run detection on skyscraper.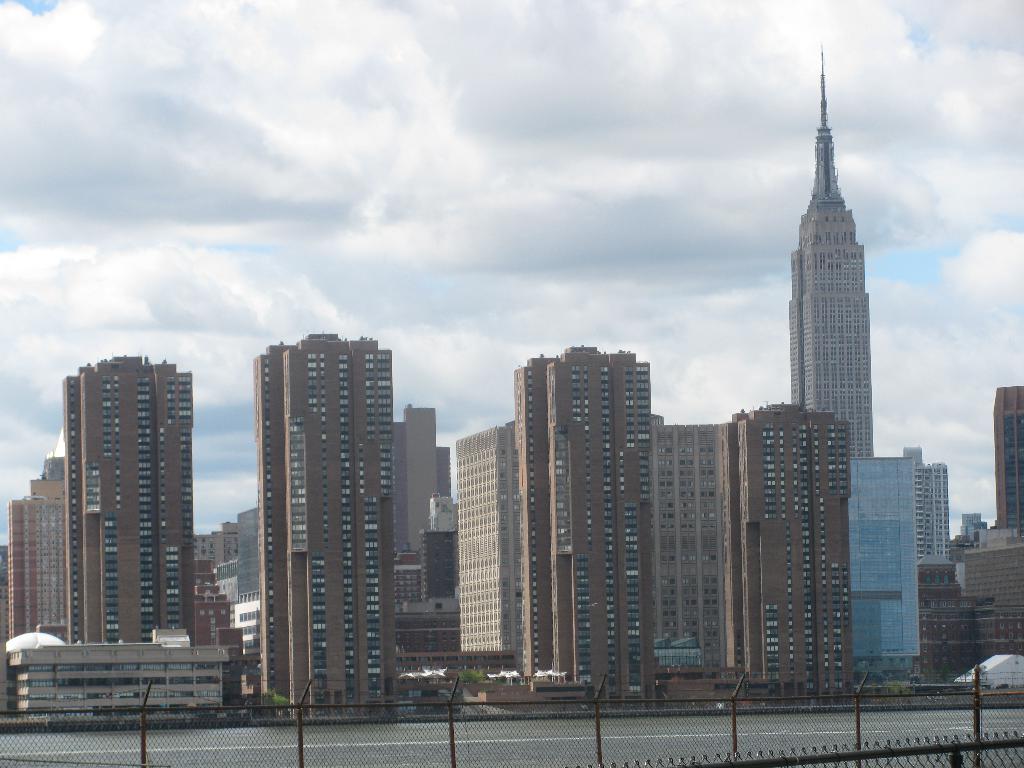
Result: 514, 336, 673, 701.
